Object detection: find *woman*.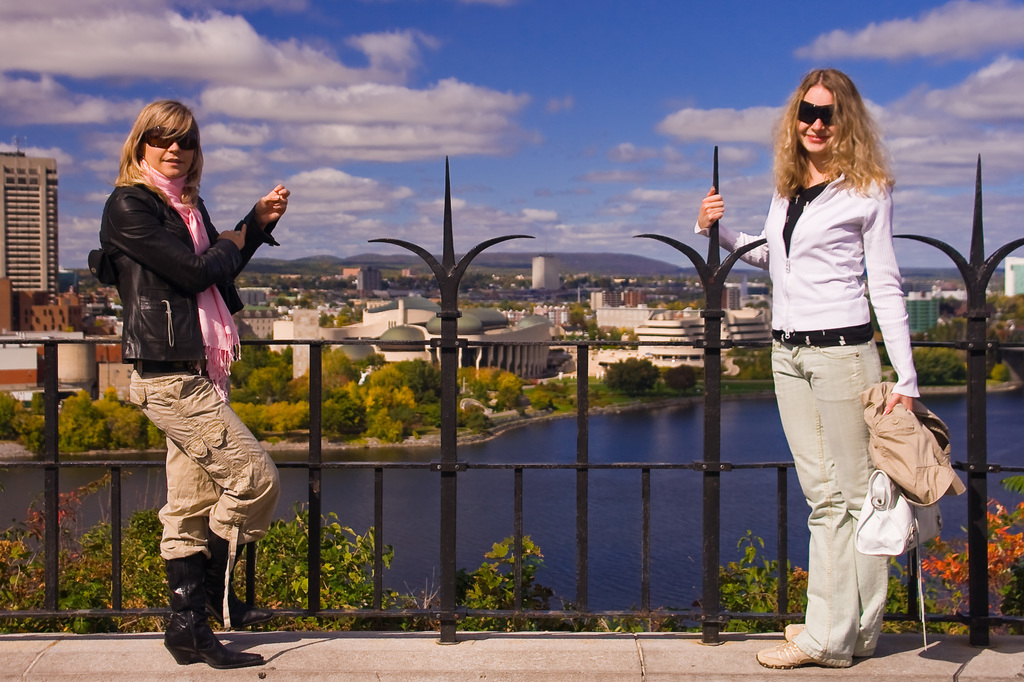
[left=749, top=76, right=935, bottom=663].
